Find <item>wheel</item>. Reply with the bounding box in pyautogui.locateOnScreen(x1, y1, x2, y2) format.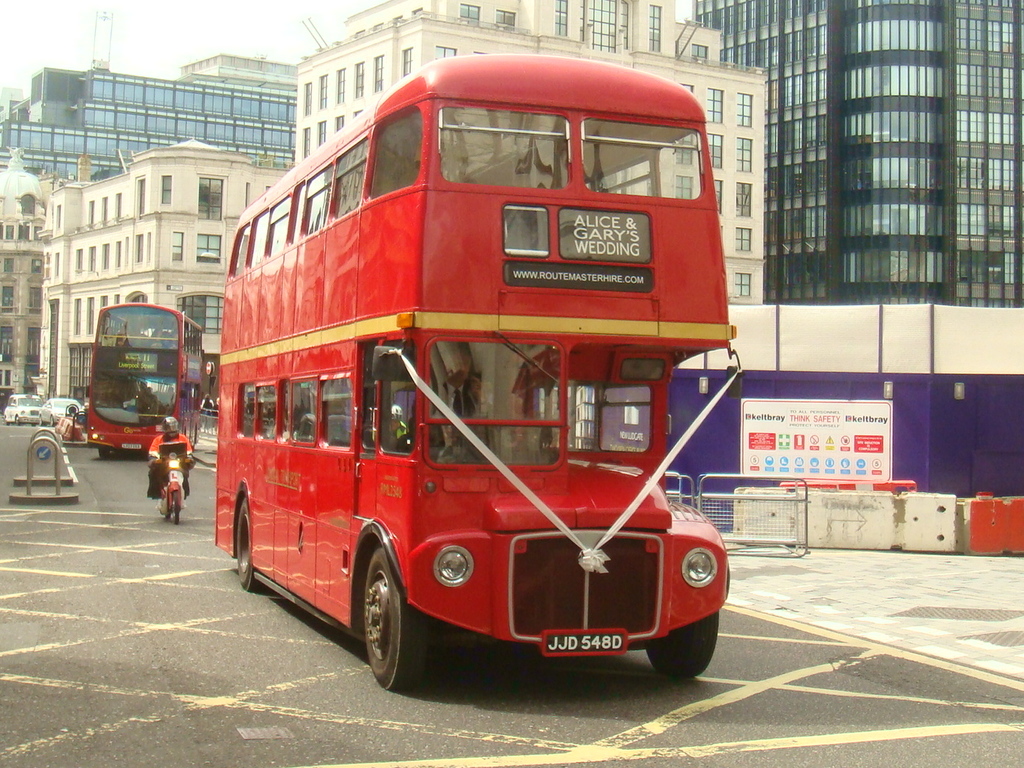
pyautogui.locateOnScreen(360, 549, 420, 695).
